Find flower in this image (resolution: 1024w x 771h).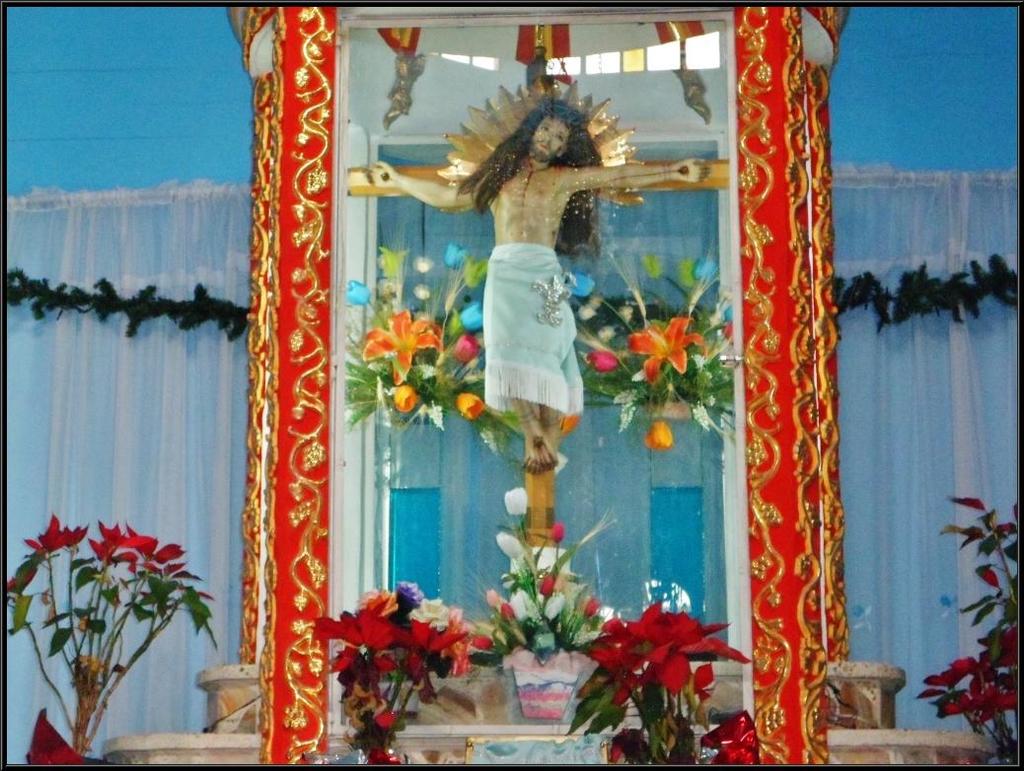
select_region(443, 247, 469, 268).
